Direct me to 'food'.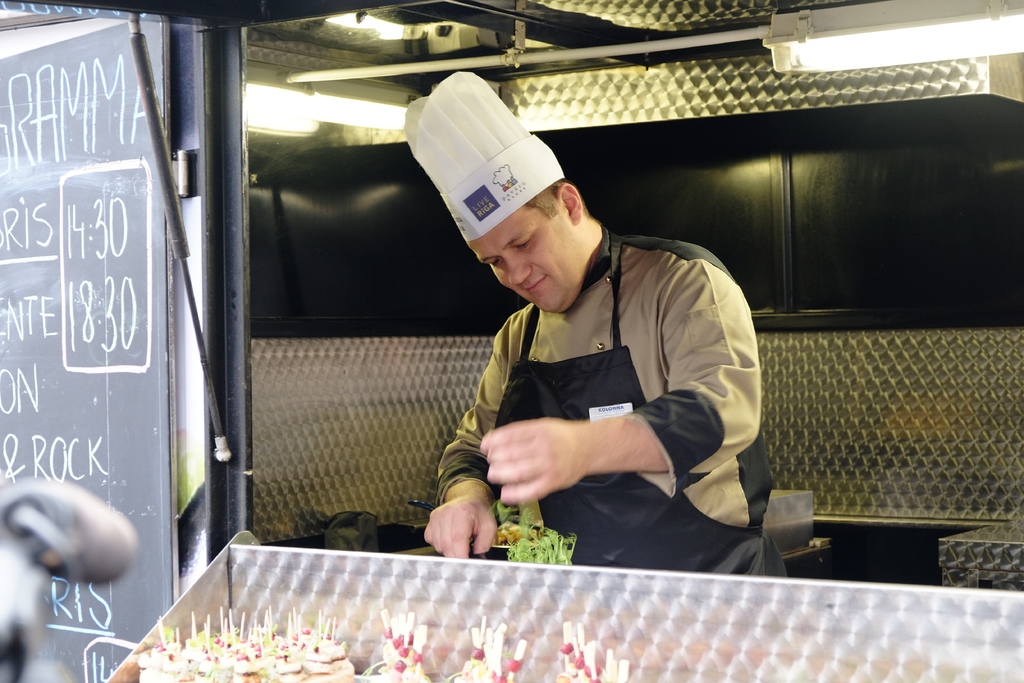
Direction: x1=493 y1=512 x2=544 y2=549.
